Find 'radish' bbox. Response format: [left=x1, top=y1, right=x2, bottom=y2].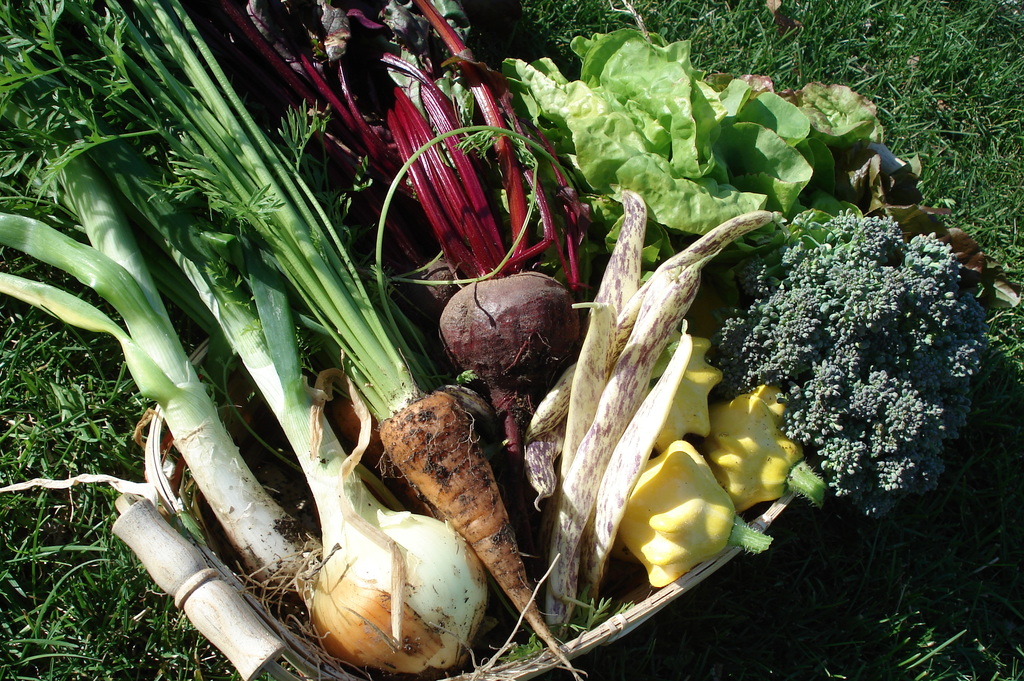
[left=231, top=0, right=600, bottom=472].
